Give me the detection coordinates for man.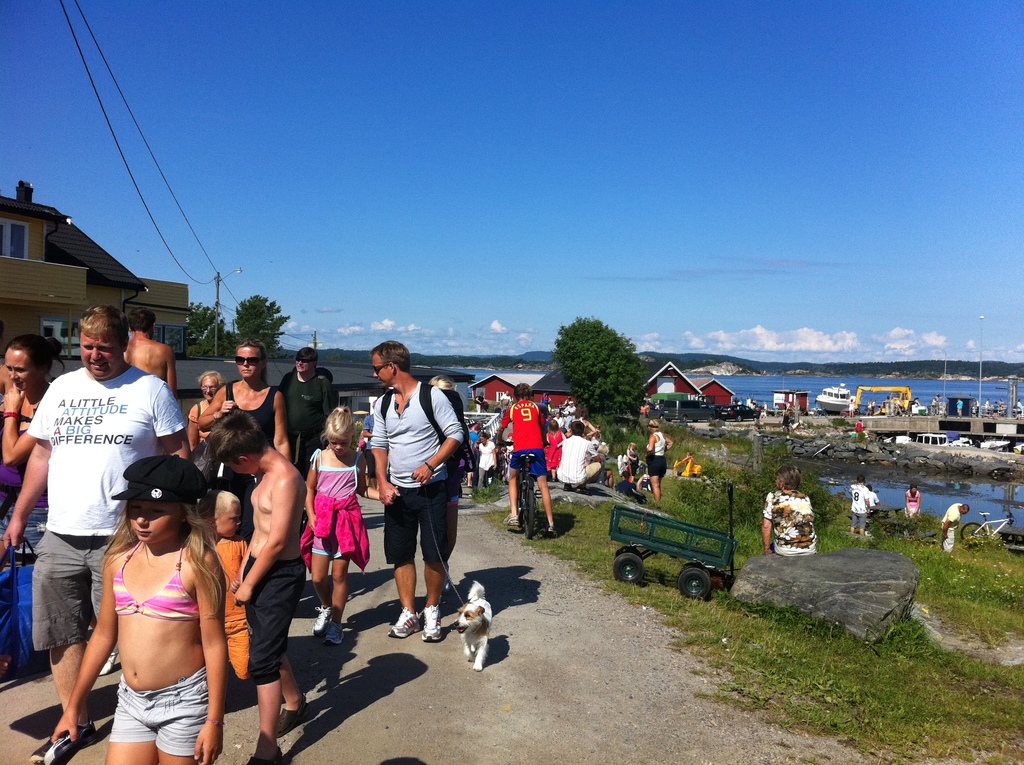
x1=941 y1=502 x2=972 y2=553.
